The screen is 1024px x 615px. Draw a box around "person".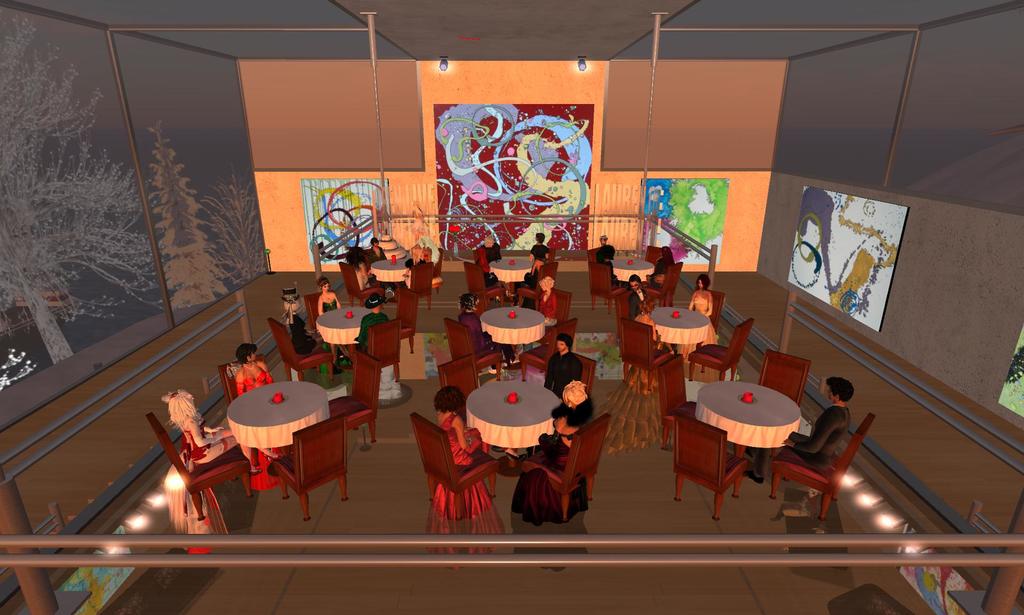
<bbox>403, 244, 428, 286</bbox>.
